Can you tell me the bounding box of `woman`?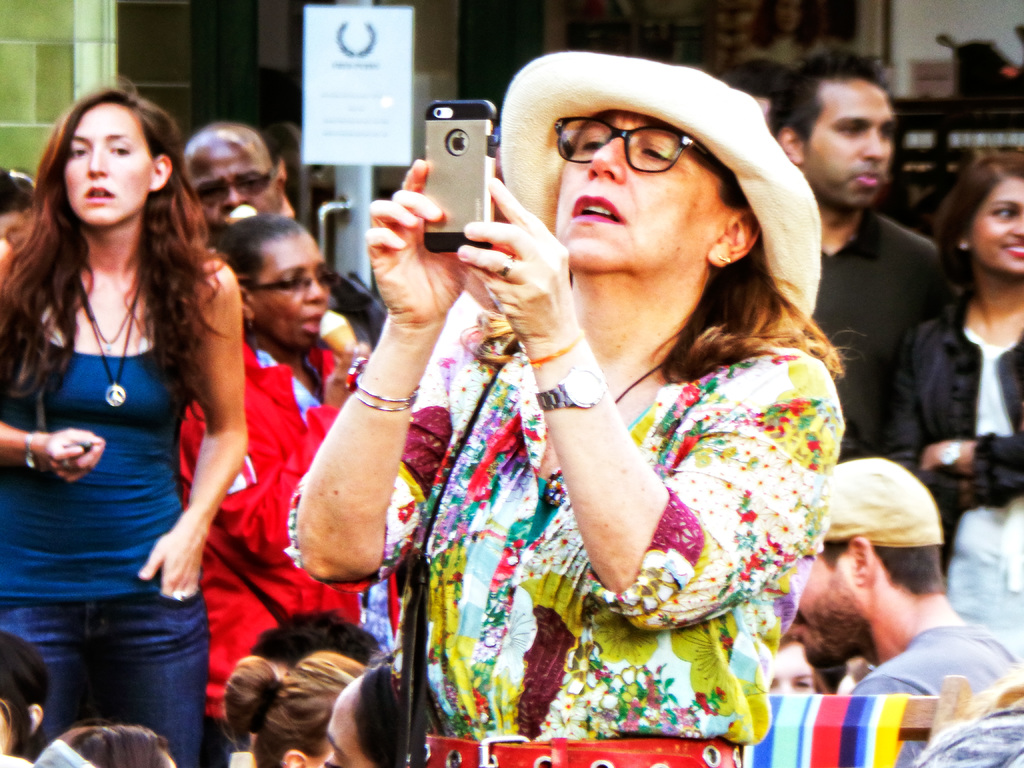
{"left": 0, "top": 74, "right": 253, "bottom": 767}.
